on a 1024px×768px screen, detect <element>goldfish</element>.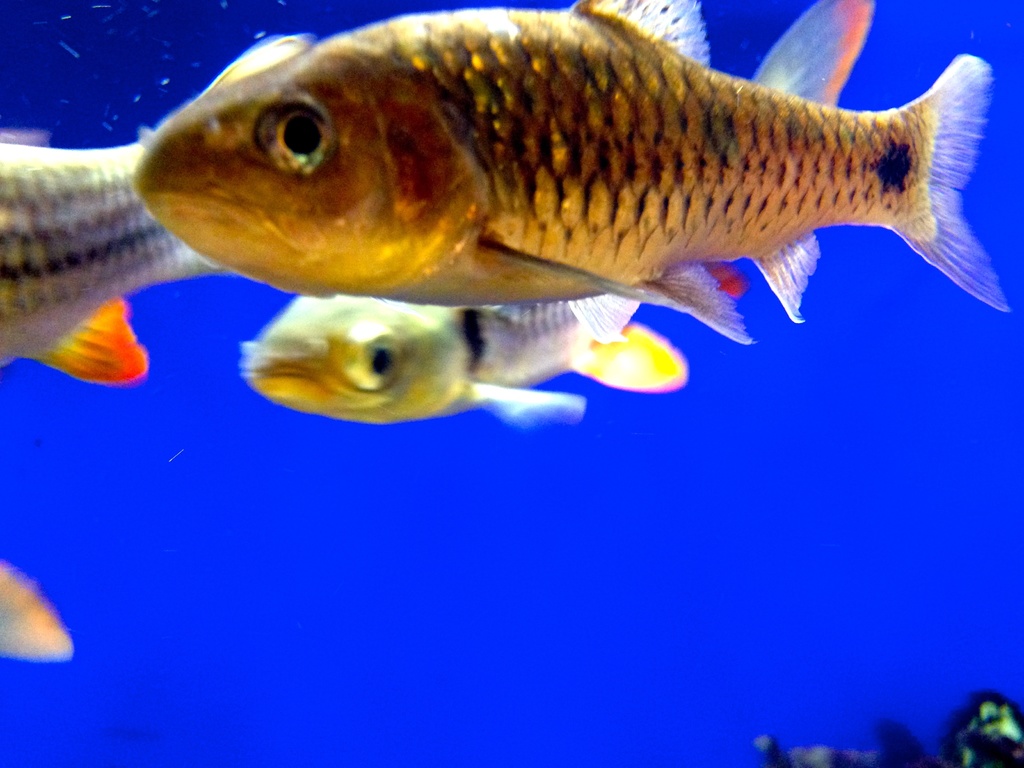
[0,32,319,385].
